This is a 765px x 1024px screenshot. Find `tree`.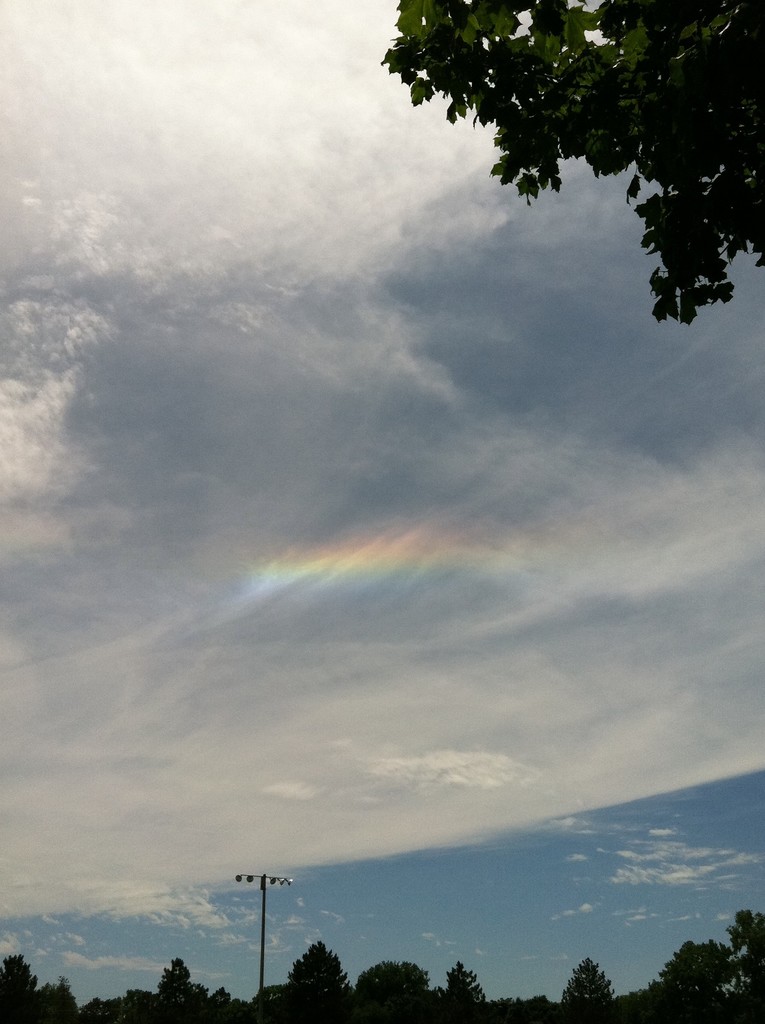
Bounding box: pyautogui.locateOnScreen(265, 939, 358, 1023).
